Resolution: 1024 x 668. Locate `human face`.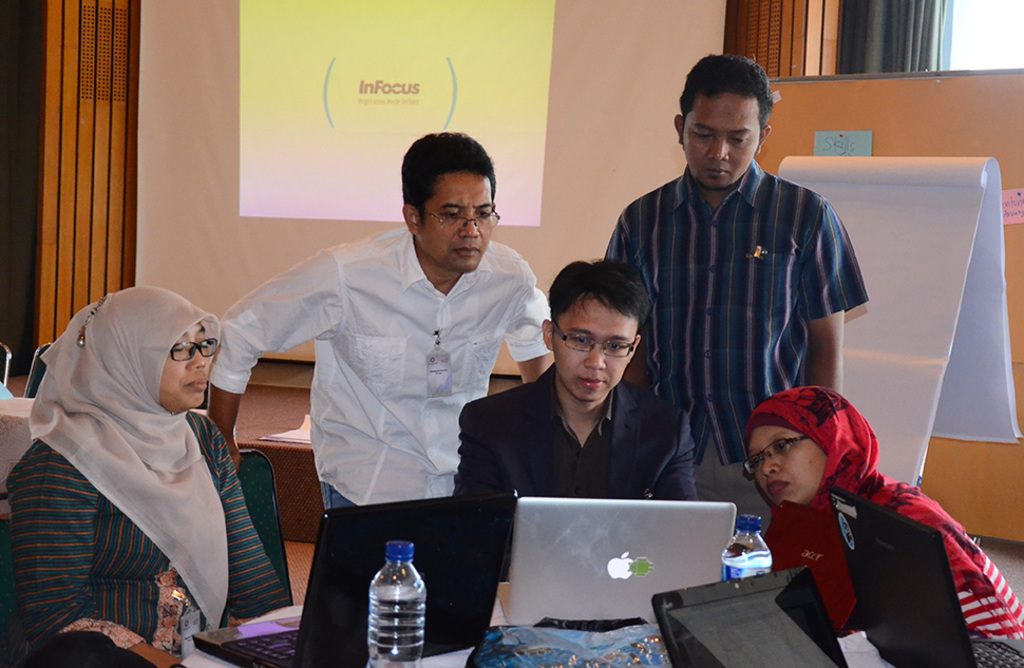
421, 173, 495, 271.
